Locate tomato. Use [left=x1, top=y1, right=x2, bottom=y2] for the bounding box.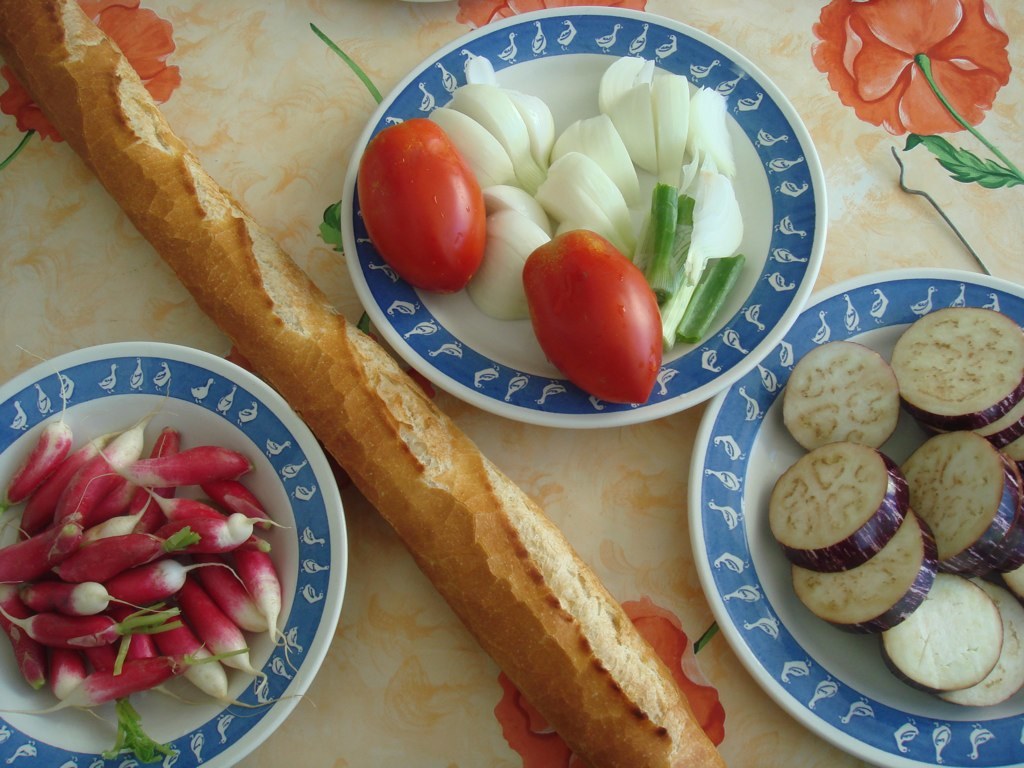
[left=514, top=222, right=673, bottom=400].
